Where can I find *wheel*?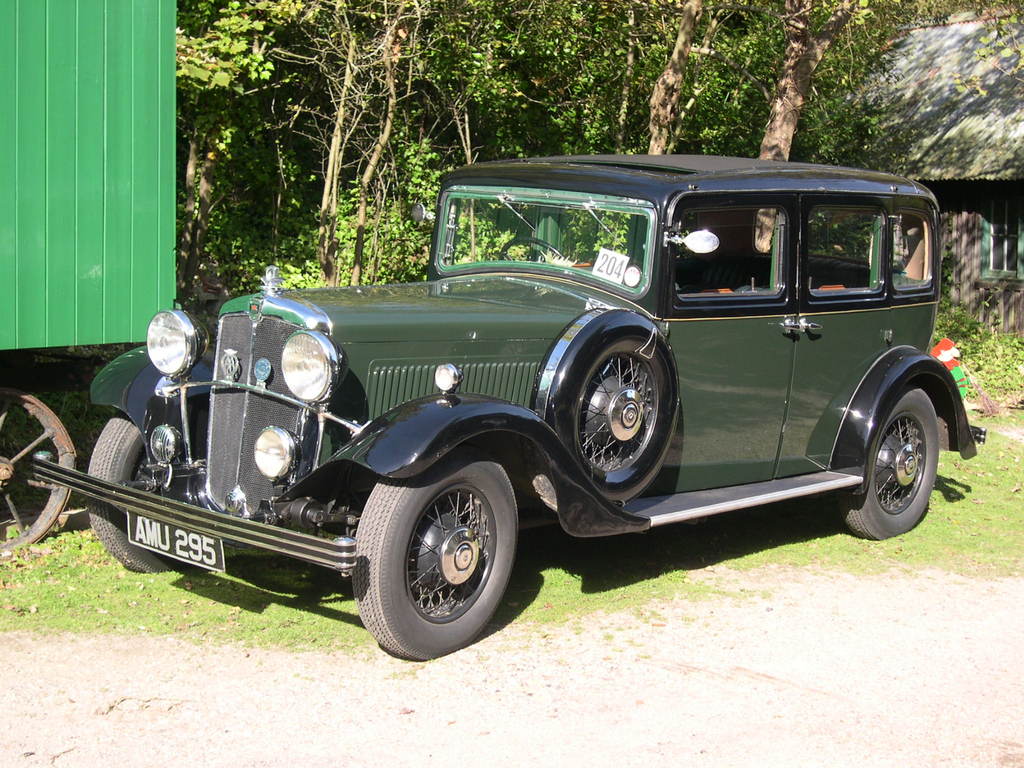
You can find it at [x1=498, y1=237, x2=564, y2=262].
